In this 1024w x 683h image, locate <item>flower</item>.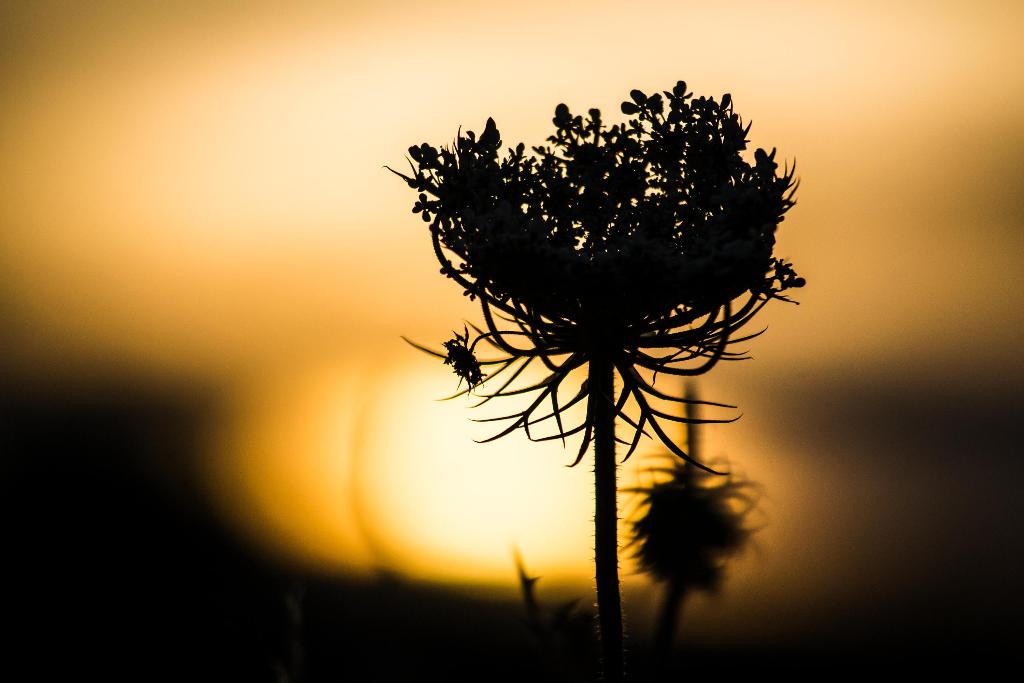
Bounding box: pyautogui.locateOnScreen(380, 74, 803, 472).
